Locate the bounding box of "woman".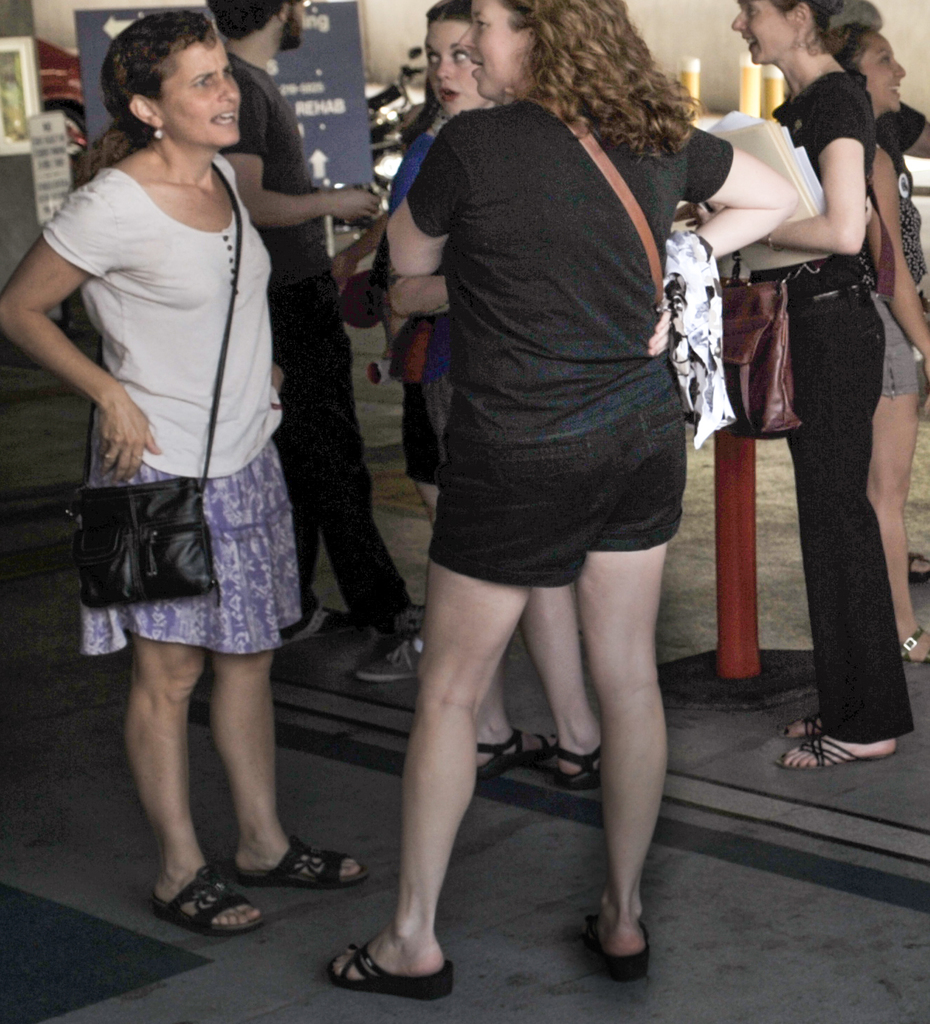
Bounding box: bbox=(844, 23, 929, 671).
